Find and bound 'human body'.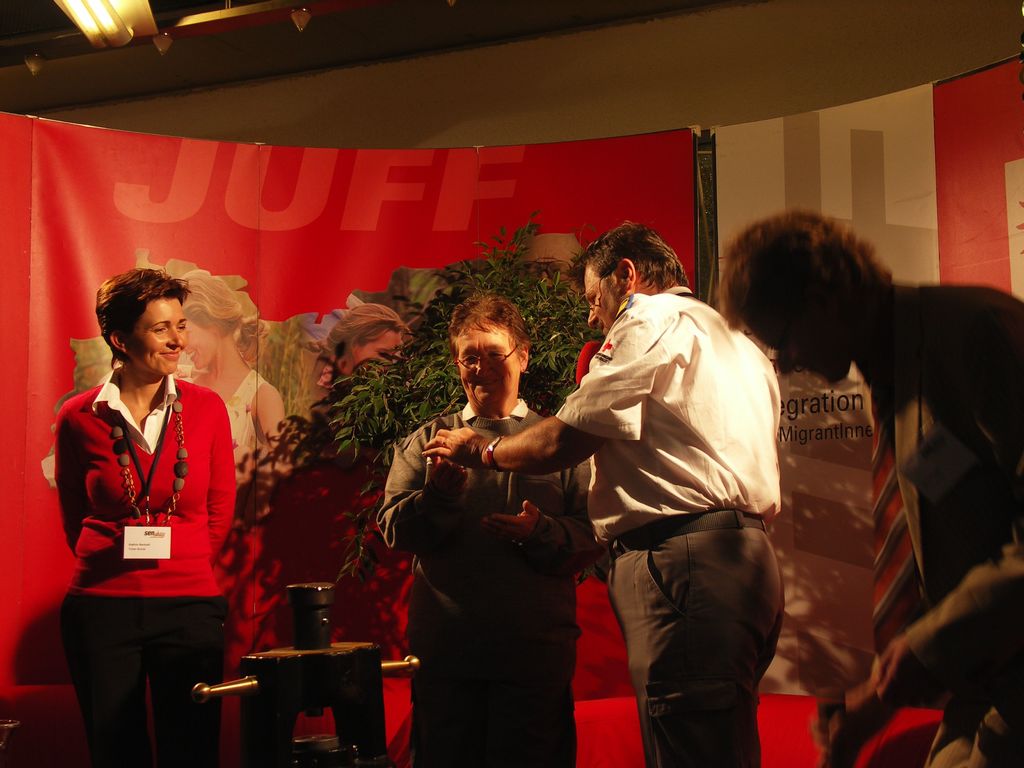
Bound: {"left": 376, "top": 396, "right": 598, "bottom": 767}.
